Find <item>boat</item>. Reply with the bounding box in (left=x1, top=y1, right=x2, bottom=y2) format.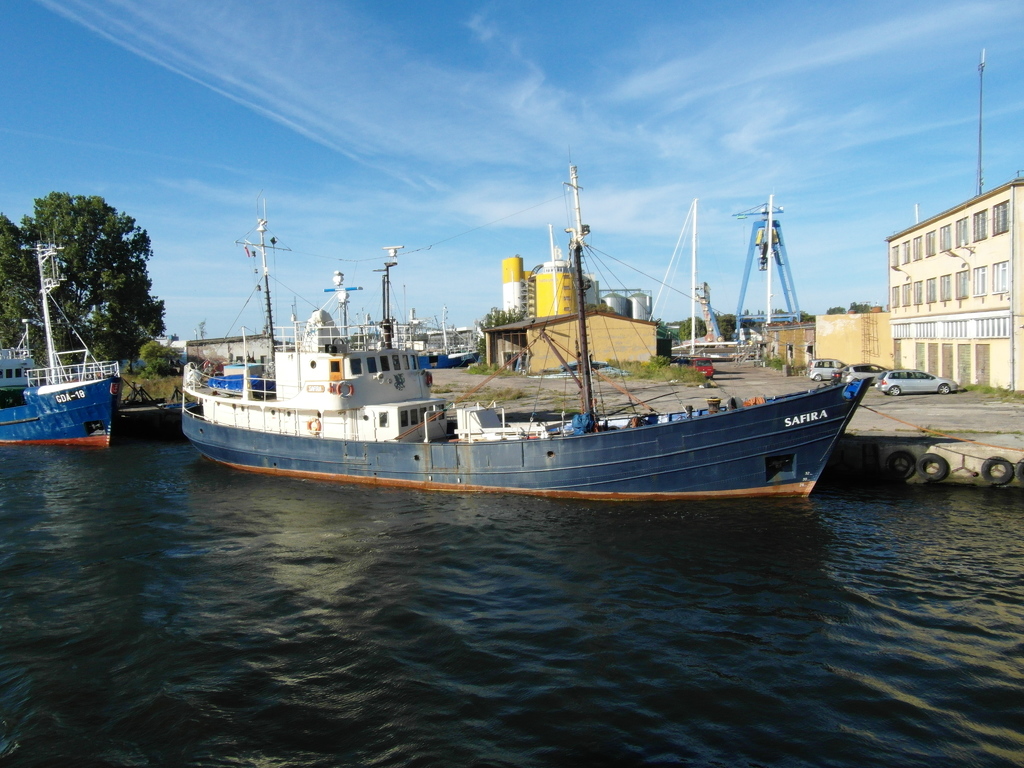
(left=643, top=199, right=745, bottom=362).
